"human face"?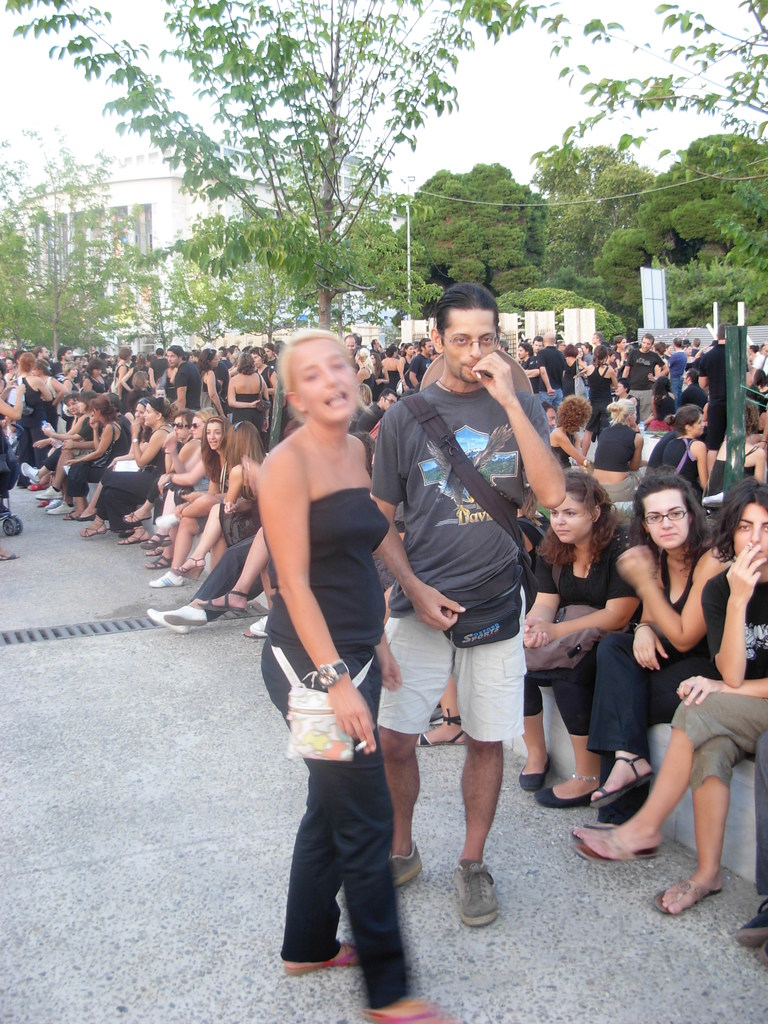
x1=644, y1=489, x2=690, y2=550
